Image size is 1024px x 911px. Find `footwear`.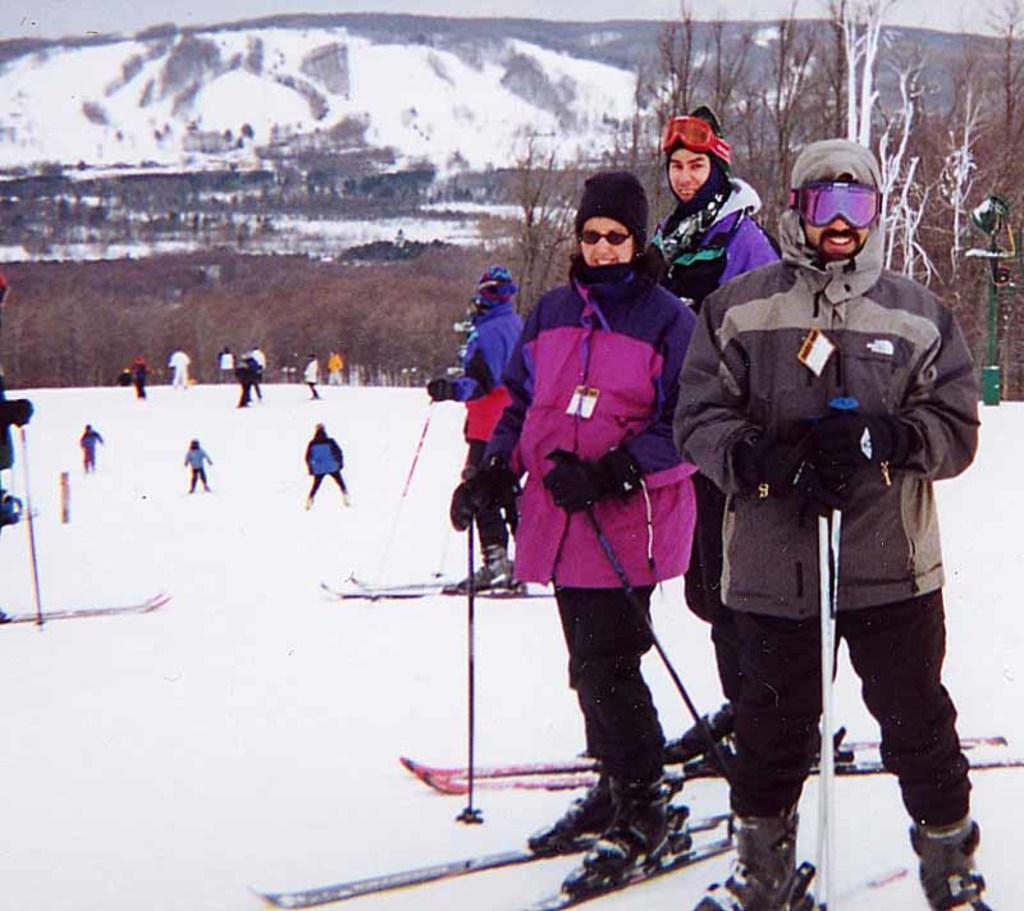
x1=582, y1=780, x2=675, y2=867.
